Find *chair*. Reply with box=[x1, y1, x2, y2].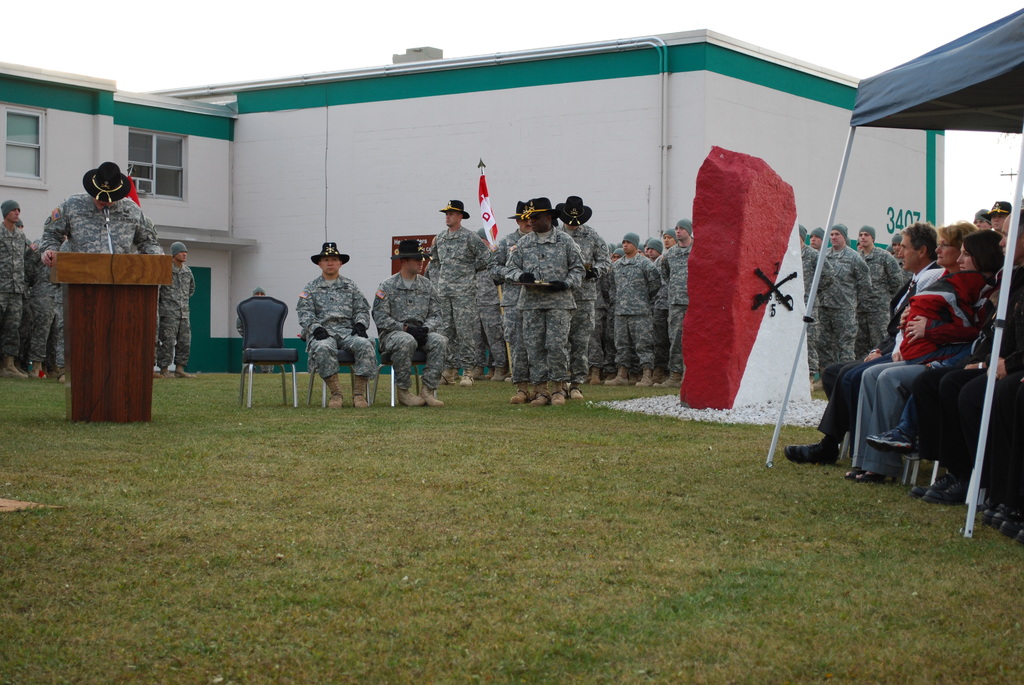
box=[308, 349, 370, 414].
